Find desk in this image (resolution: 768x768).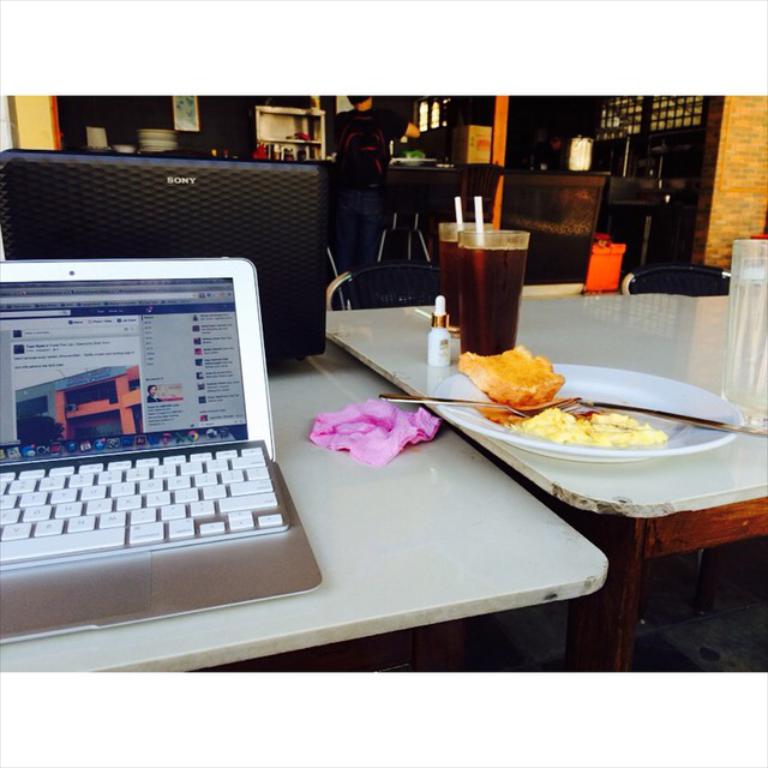
0, 300, 614, 688.
